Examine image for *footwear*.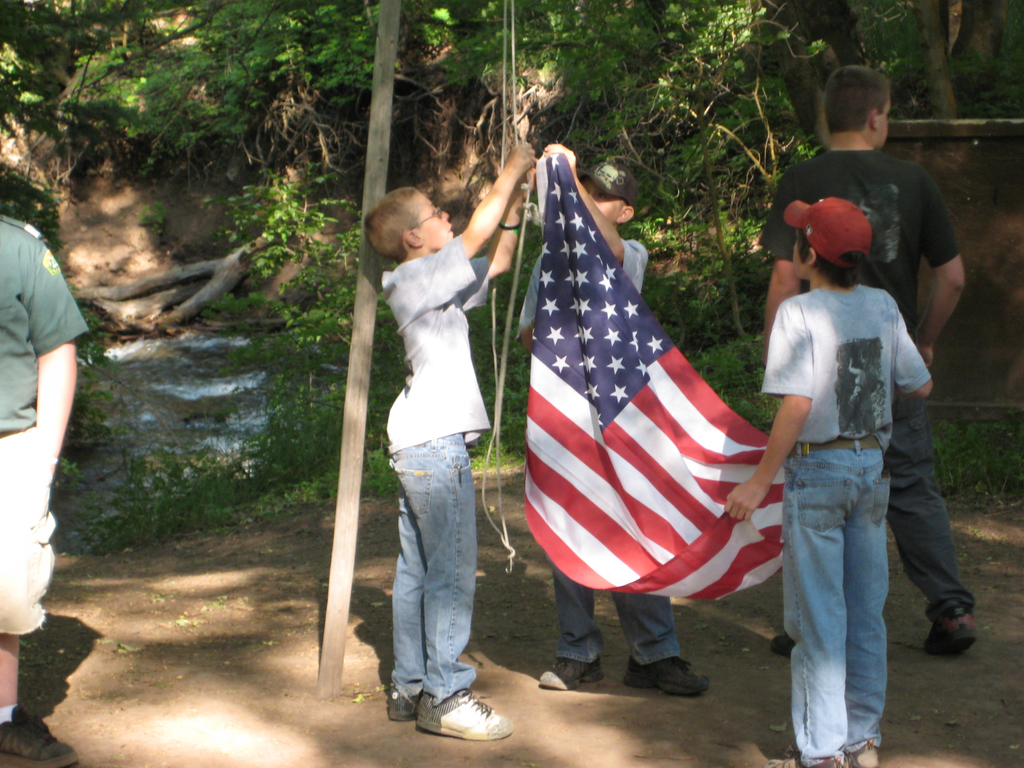
Examination result: [left=838, top=741, right=888, bottom=767].
